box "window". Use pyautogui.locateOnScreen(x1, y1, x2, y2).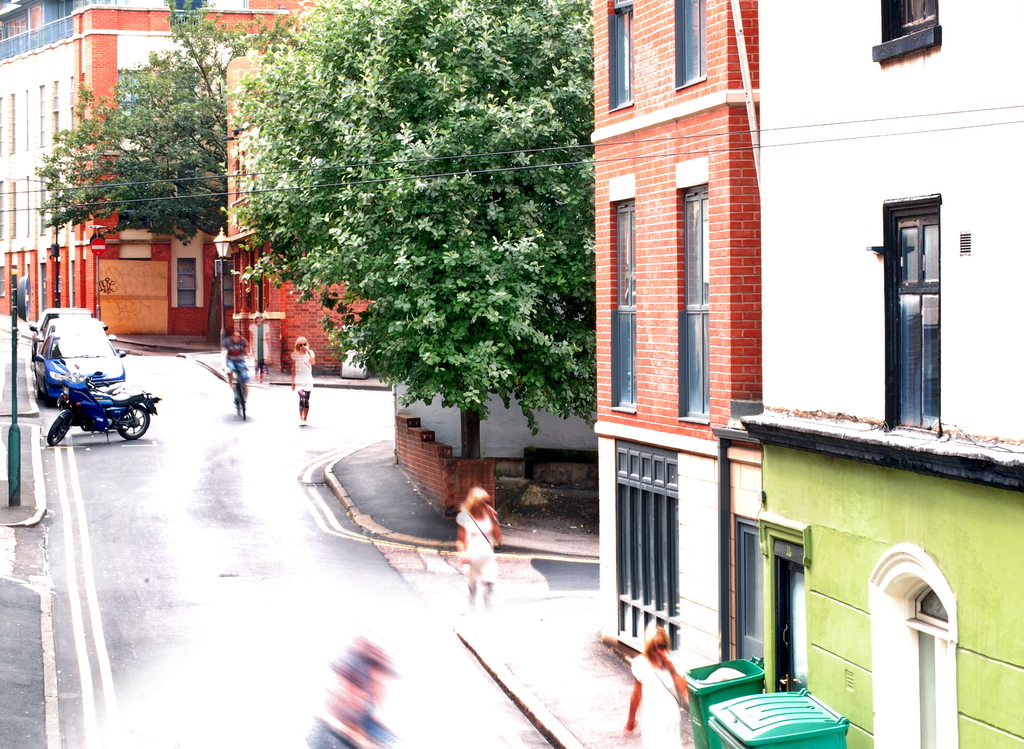
pyautogui.locateOnScreen(667, 160, 709, 424).
